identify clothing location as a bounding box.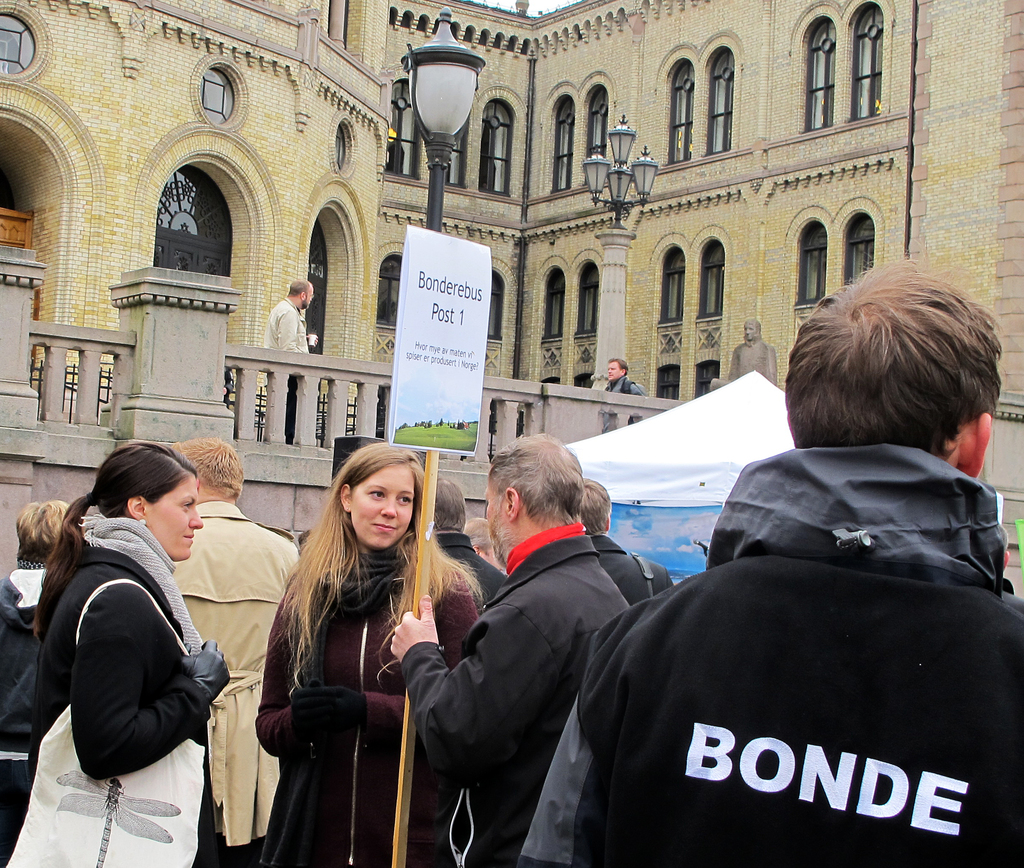
(263,300,307,446).
